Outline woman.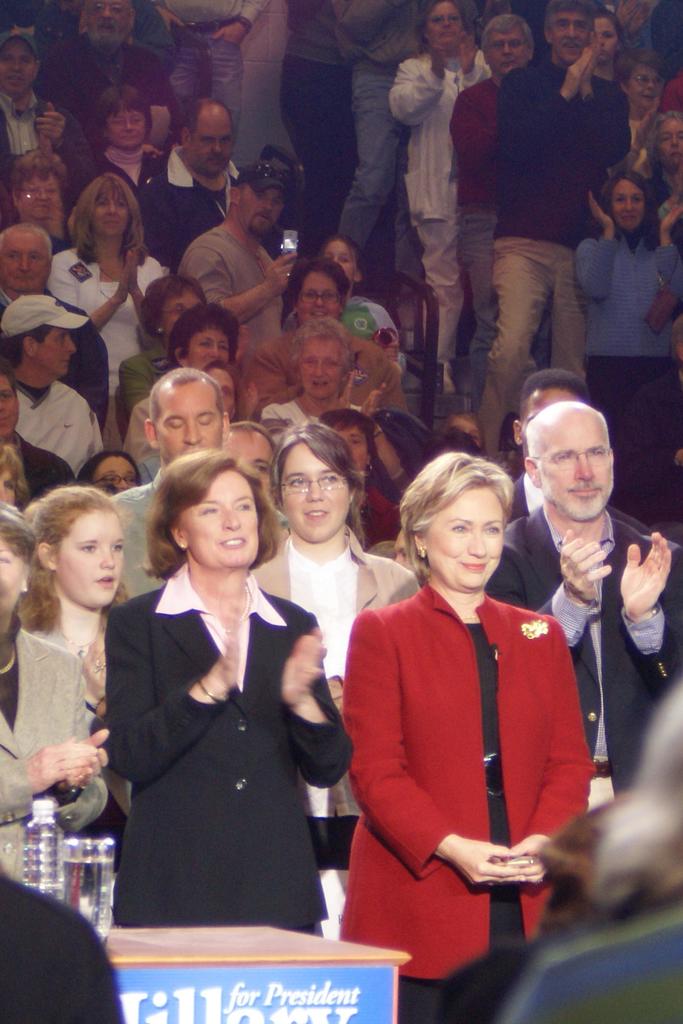
Outline: select_region(0, 146, 71, 239).
